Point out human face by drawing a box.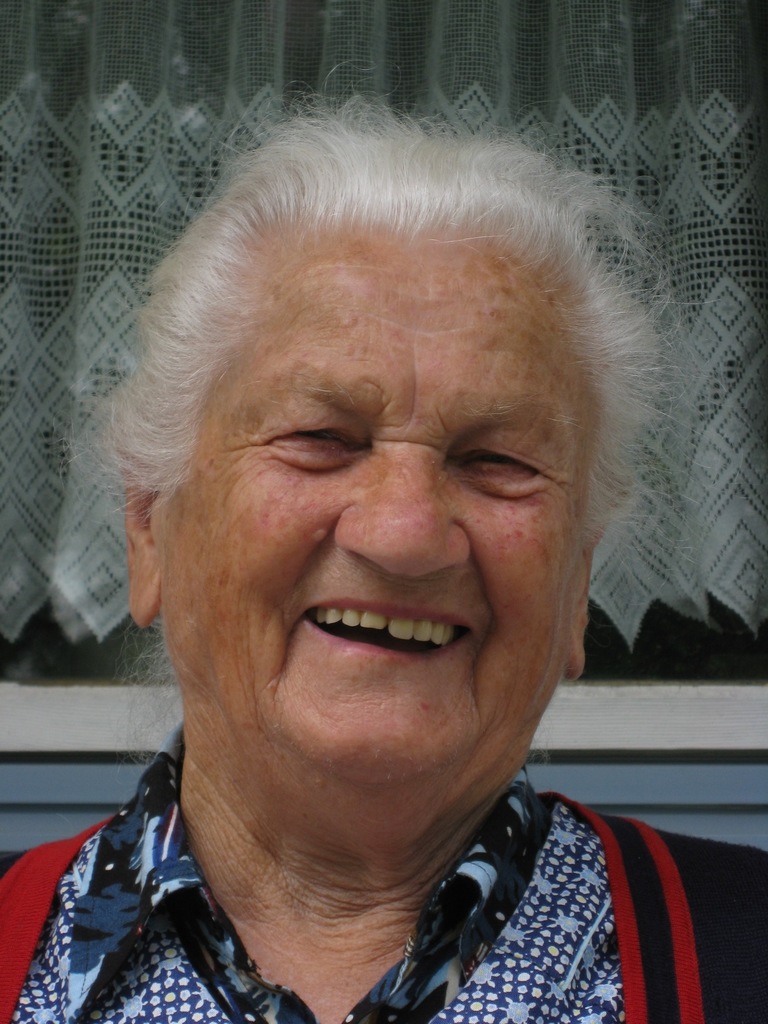
145 220 621 860.
